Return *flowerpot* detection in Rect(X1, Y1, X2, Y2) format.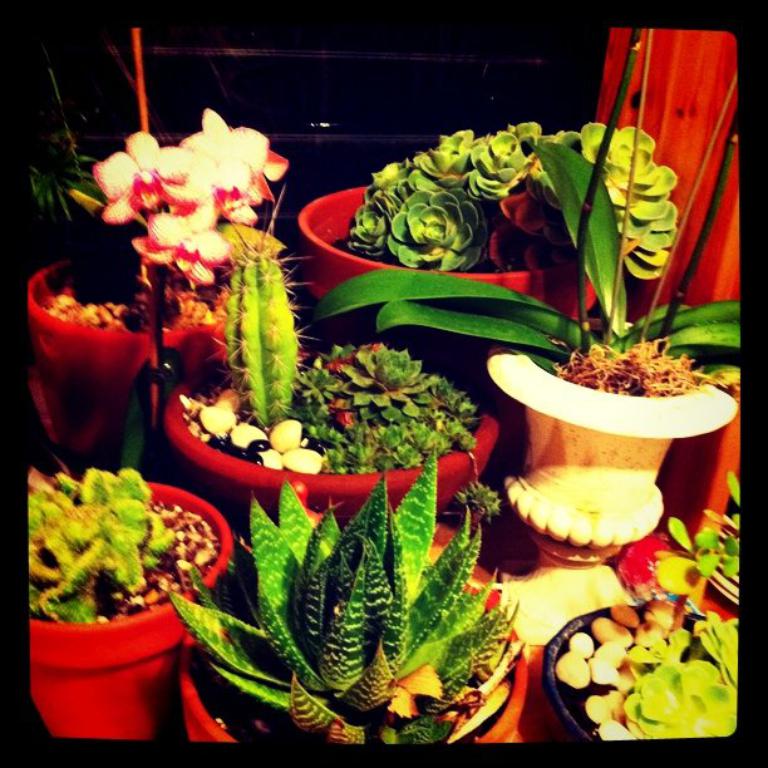
Rect(542, 601, 708, 744).
